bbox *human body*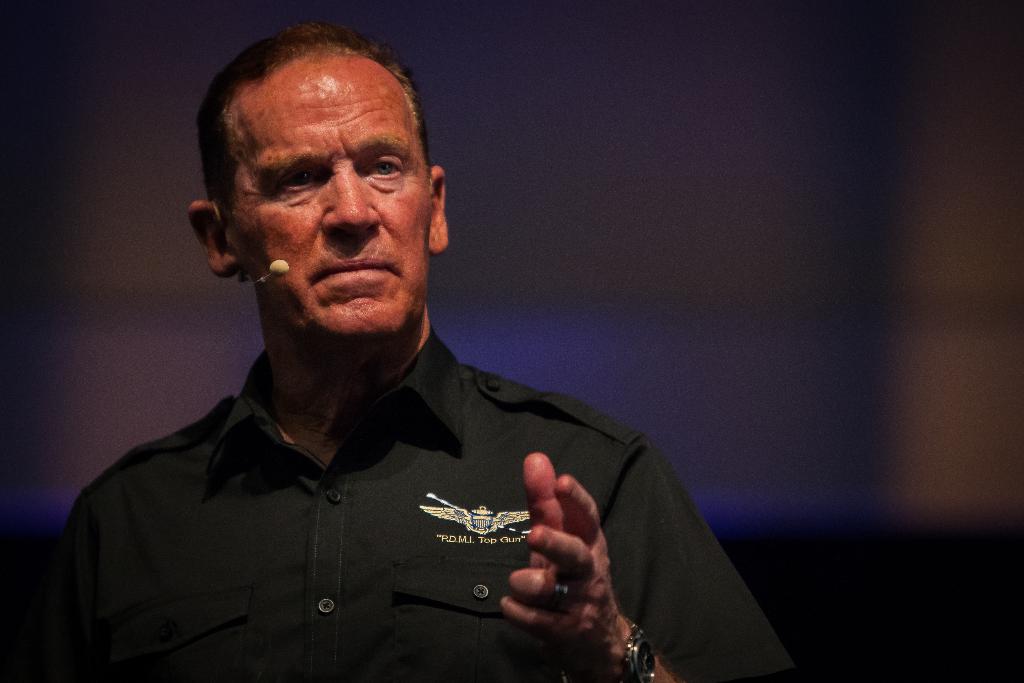
[x1=78, y1=110, x2=716, y2=675]
